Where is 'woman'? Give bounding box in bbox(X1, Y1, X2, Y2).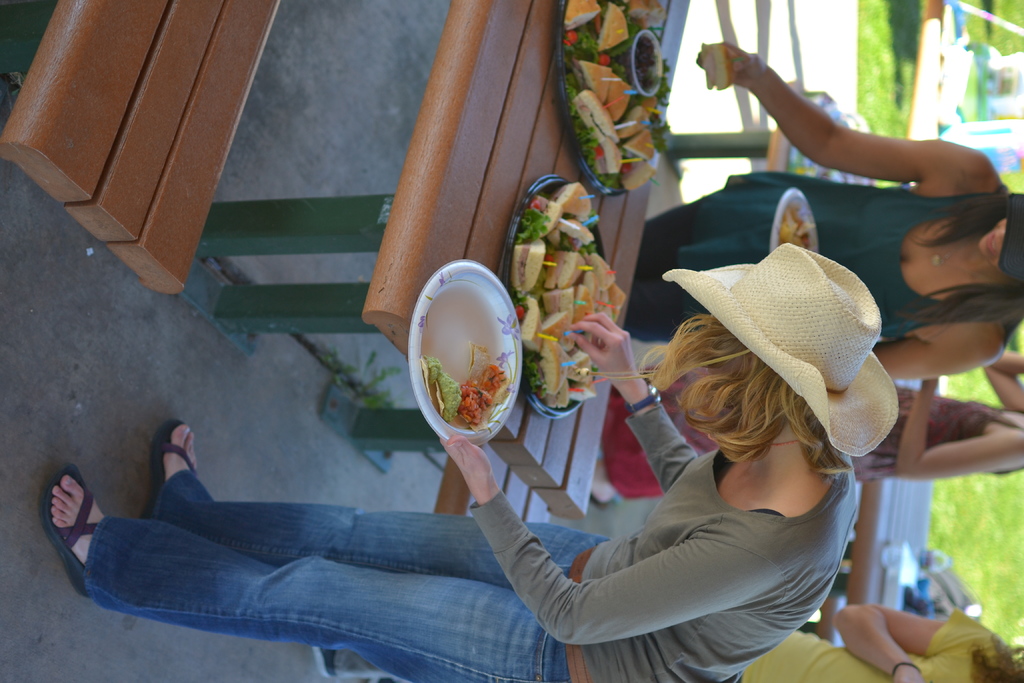
bbox(623, 42, 1023, 382).
